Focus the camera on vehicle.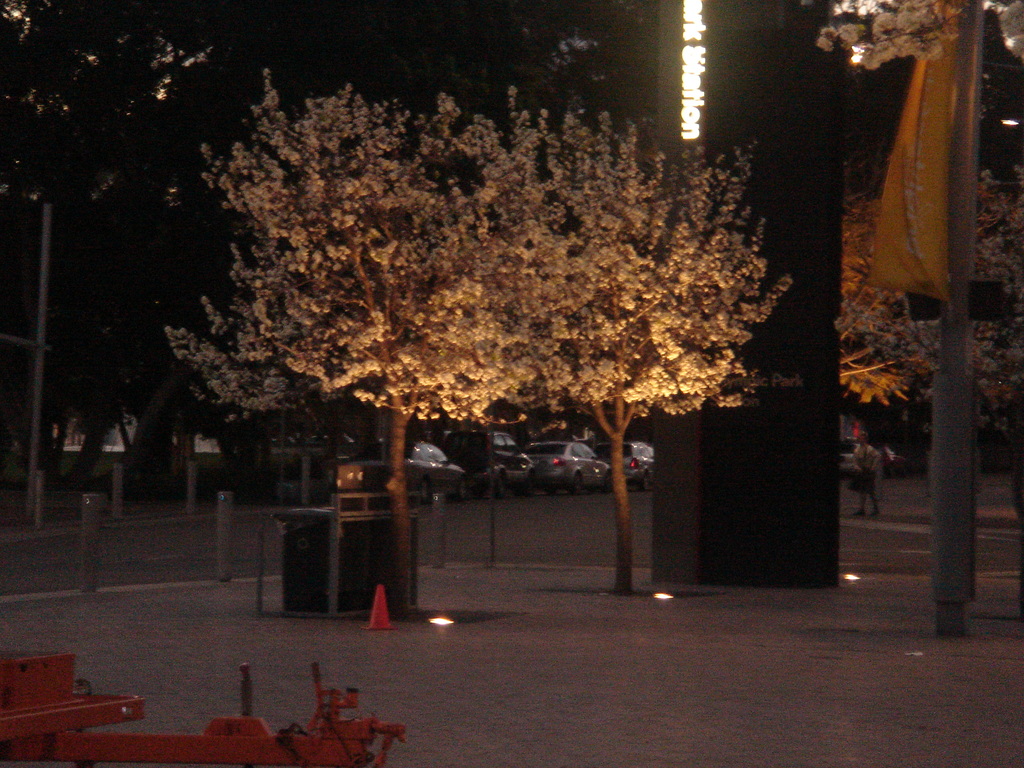
Focus region: Rect(591, 440, 655, 492).
